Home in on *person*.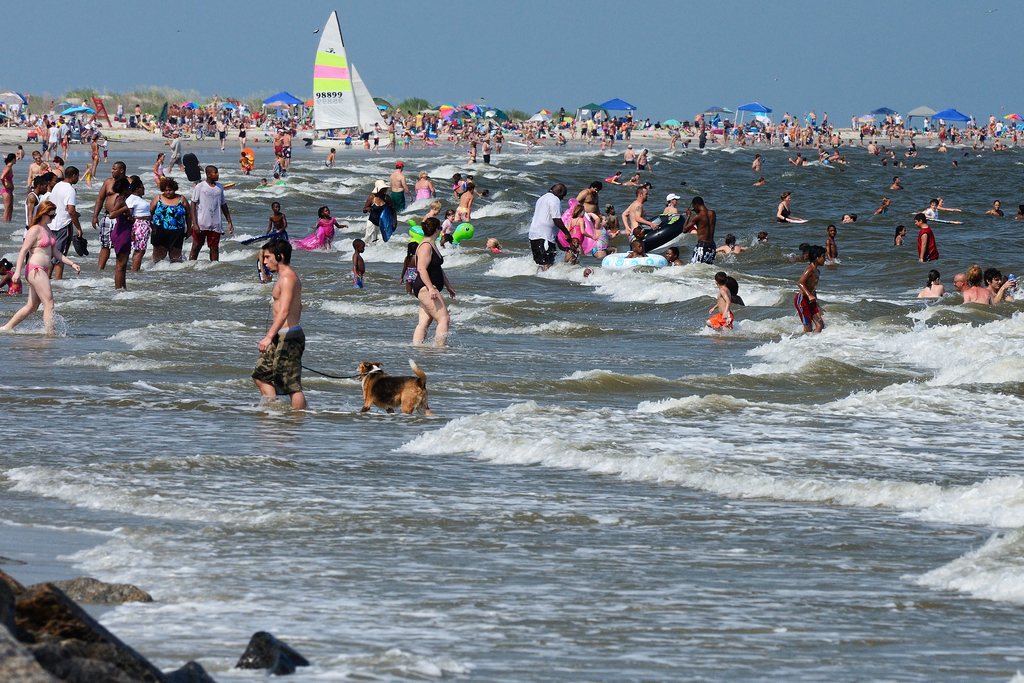
Homed in at <region>152, 153, 163, 185</region>.
